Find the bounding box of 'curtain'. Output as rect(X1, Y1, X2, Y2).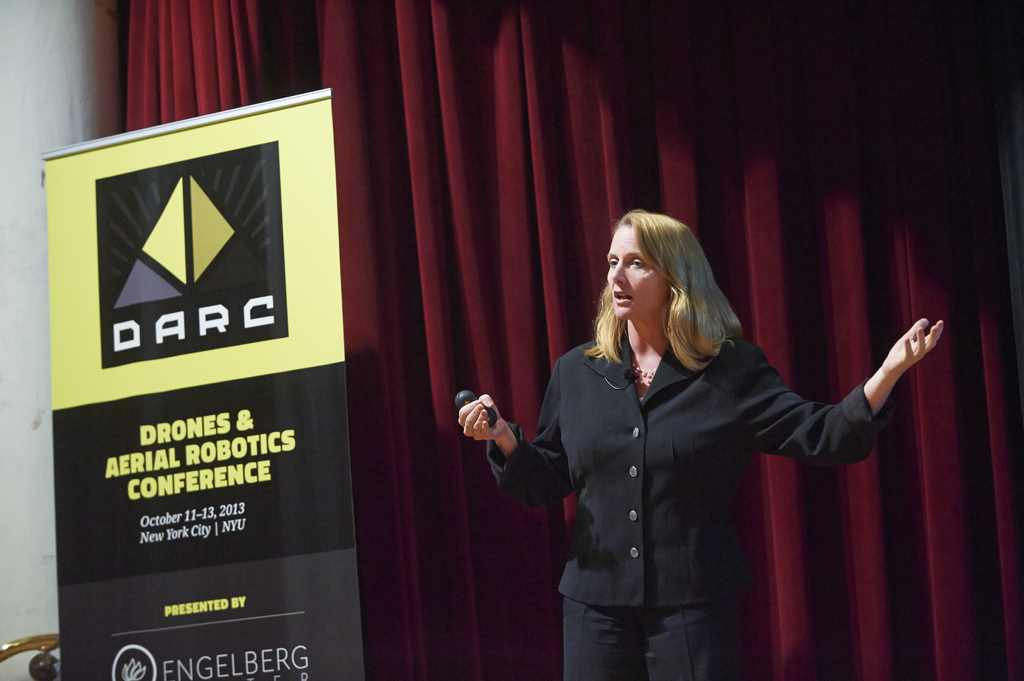
rect(312, 0, 1023, 680).
